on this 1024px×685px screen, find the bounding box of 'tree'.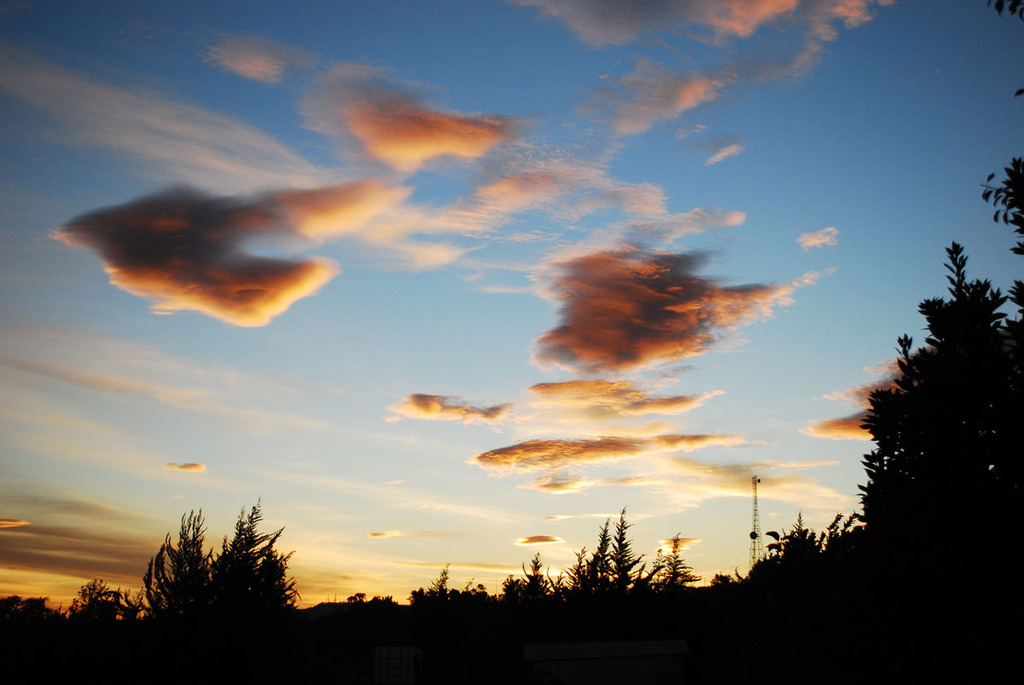
Bounding box: 7 595 72 653.
